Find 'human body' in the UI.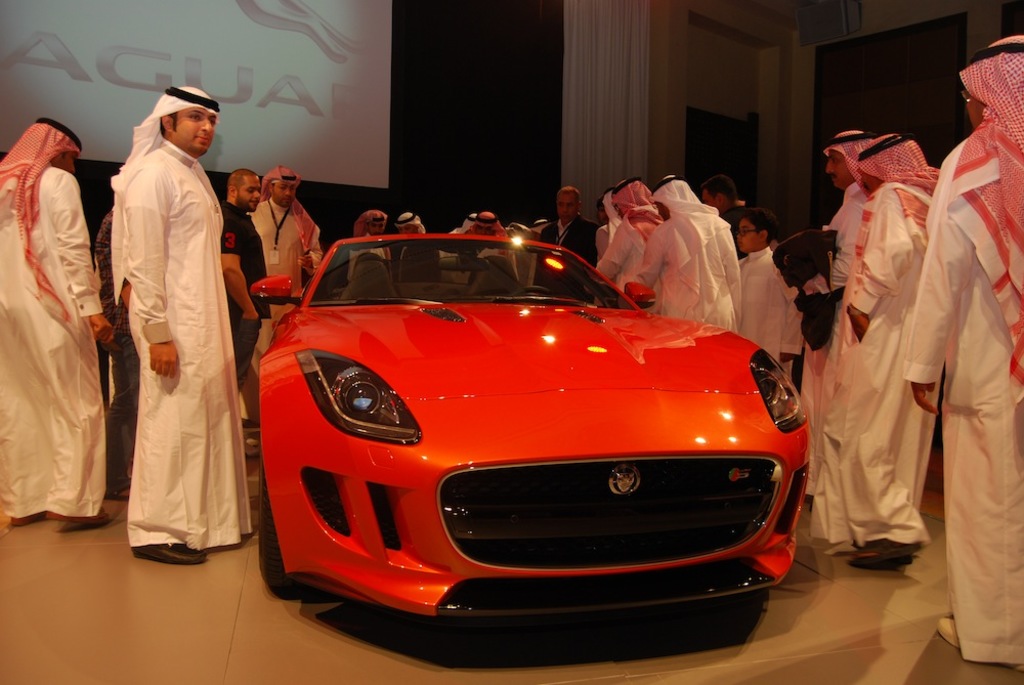
UI element at 217/163/266/433.
